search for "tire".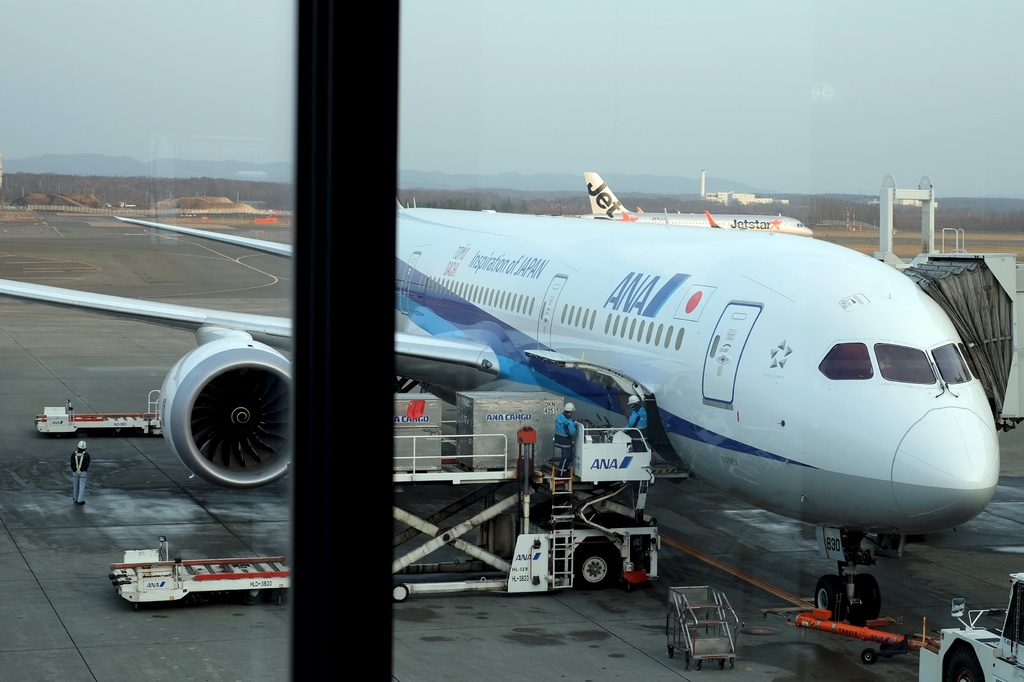
Found at [812,575,841,624].
